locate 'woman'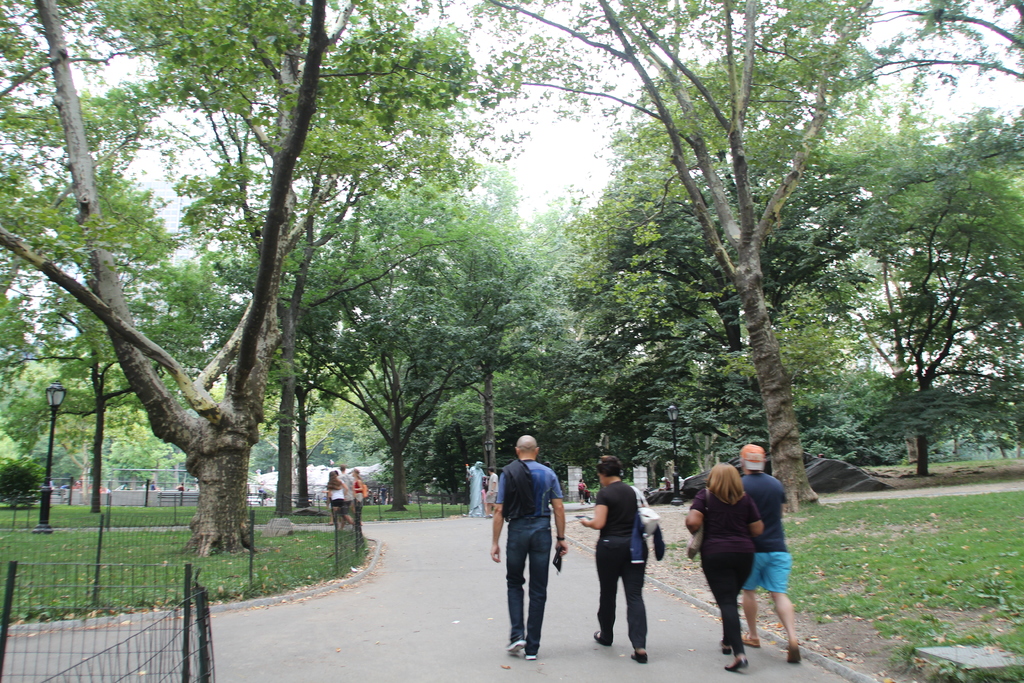
box=[580, 454, 651, 662]
